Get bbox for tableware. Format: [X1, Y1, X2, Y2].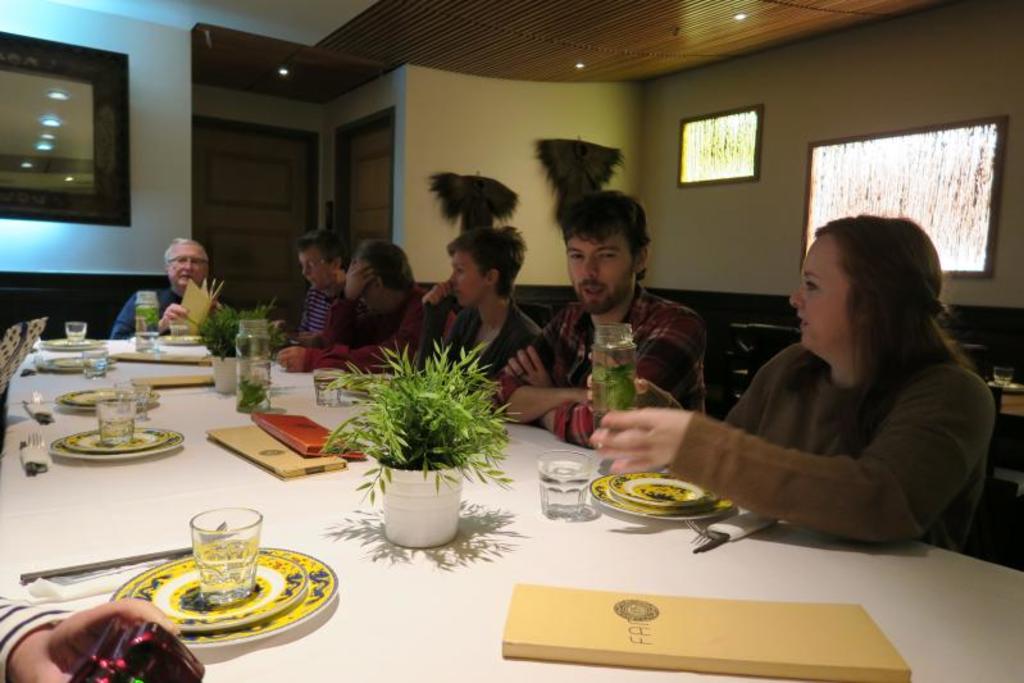
[96, 397, 138, 445].
